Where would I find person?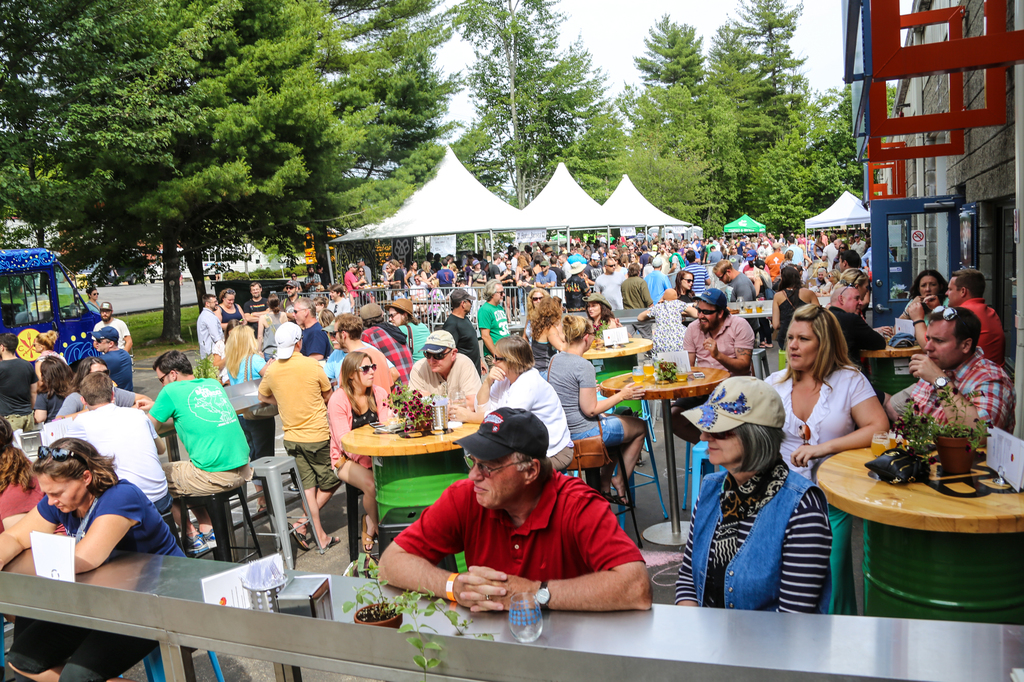
At [598,258,626,311].
